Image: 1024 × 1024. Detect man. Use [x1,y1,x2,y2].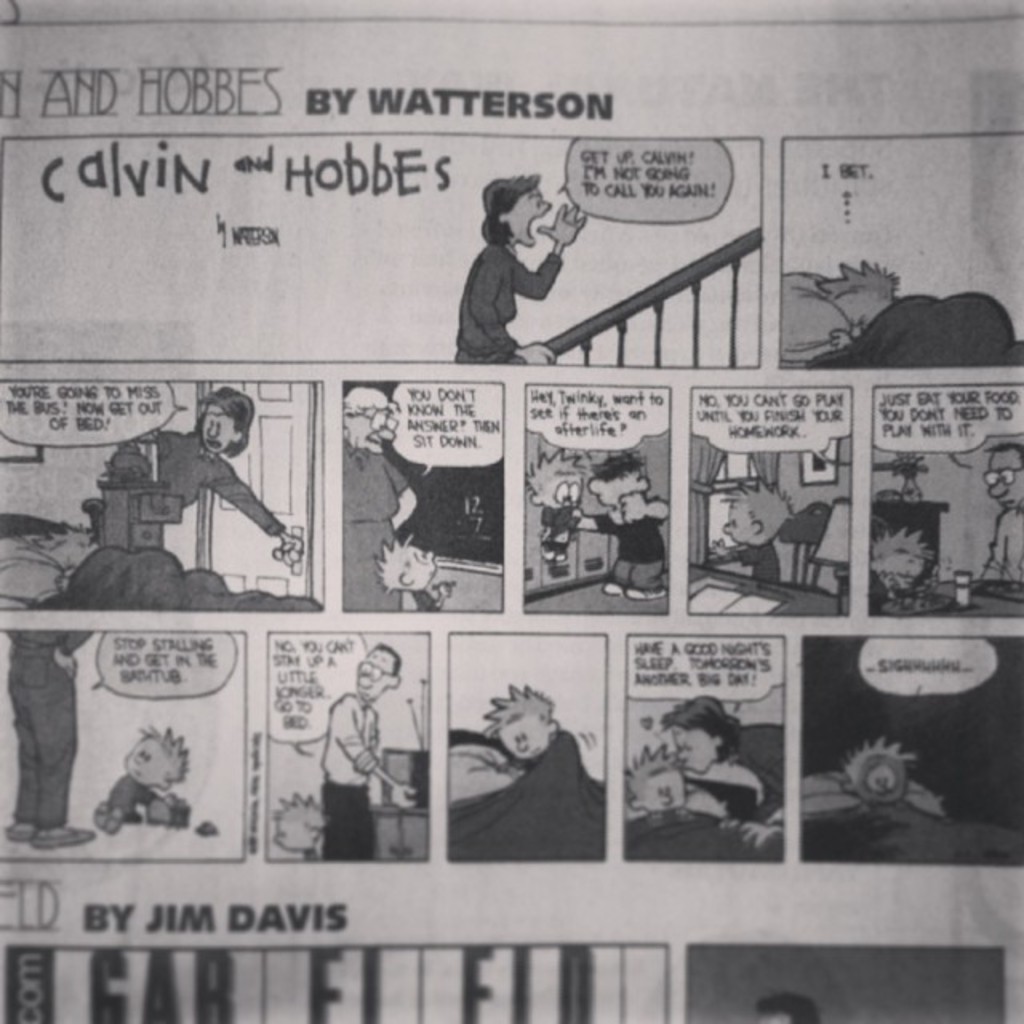
[978,440,1022,581].
